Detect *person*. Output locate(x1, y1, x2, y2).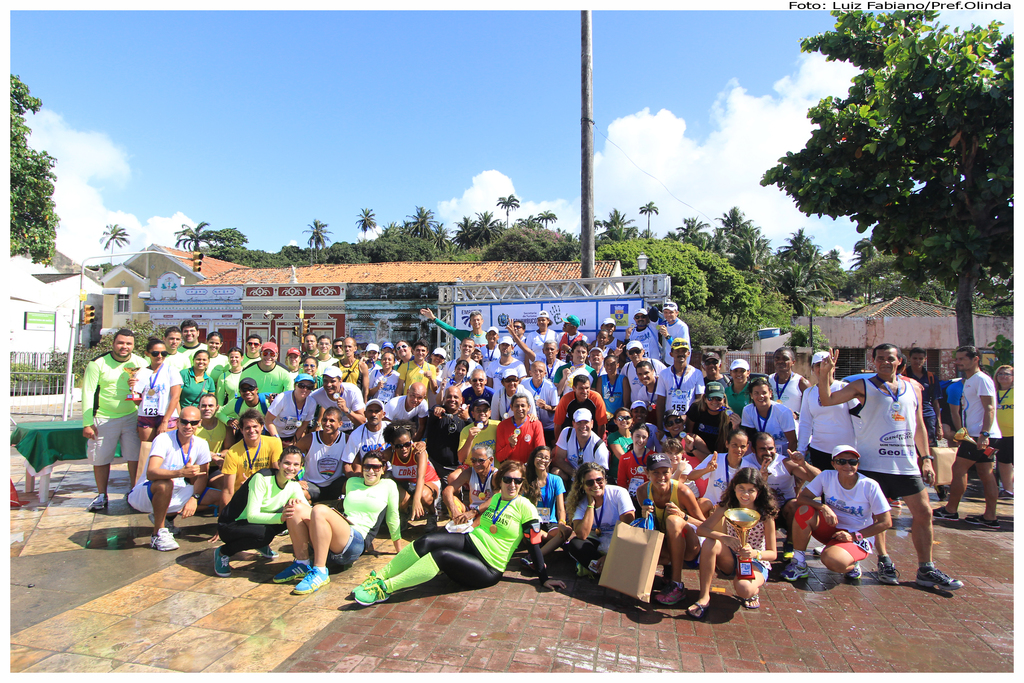
locate(621, 427, 655, 507).
